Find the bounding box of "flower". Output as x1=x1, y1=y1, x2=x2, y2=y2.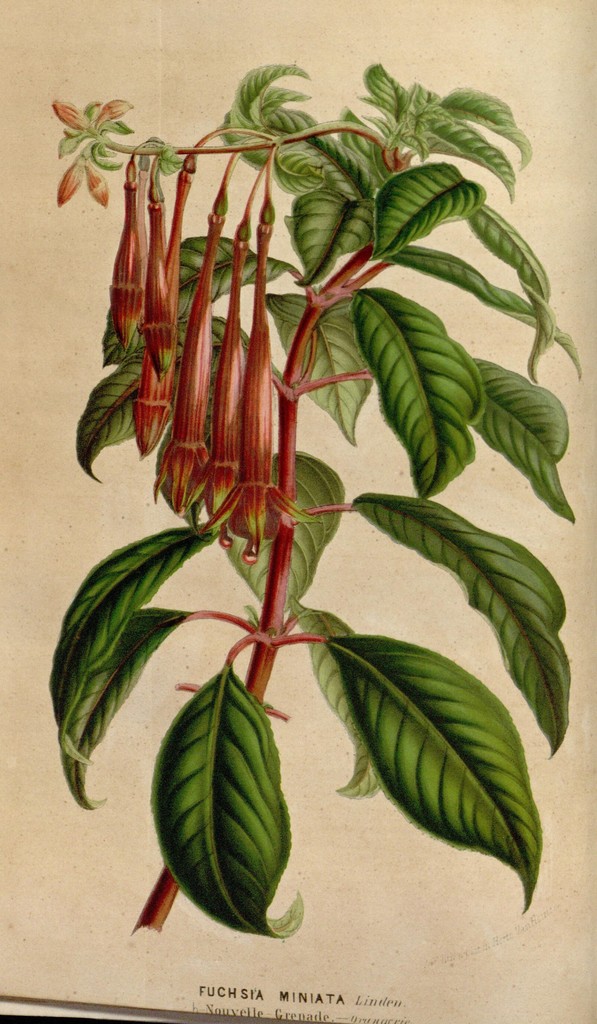
x1=93, y1=95, x2=131, y2=131.
